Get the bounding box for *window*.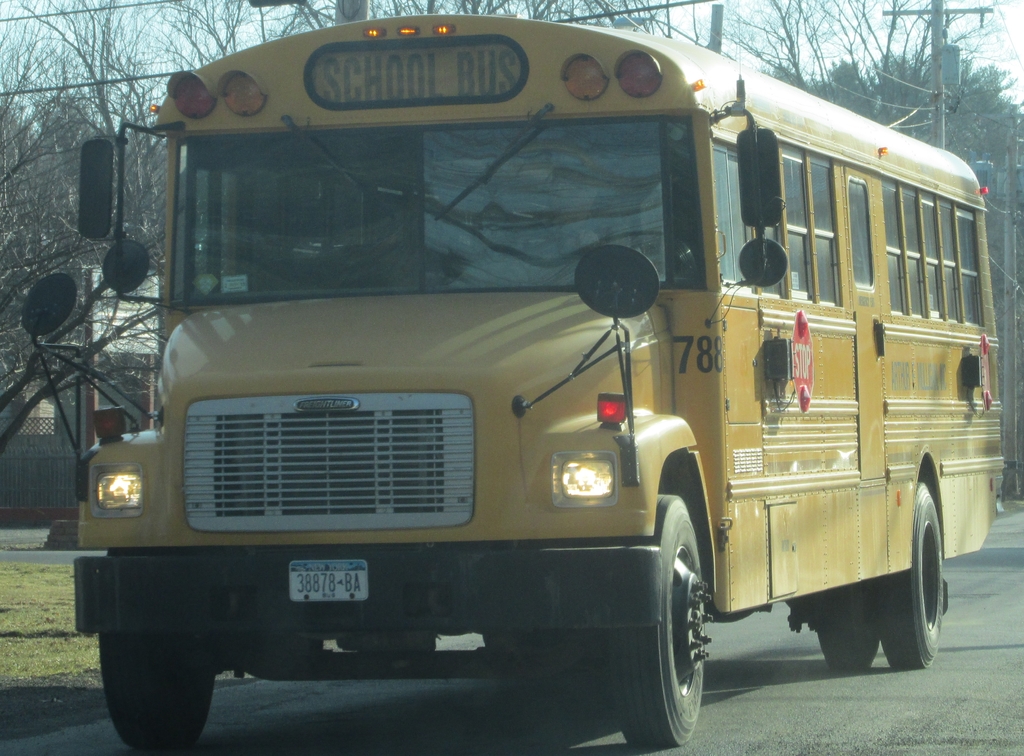
select_region(925, 199, 981, 324).
